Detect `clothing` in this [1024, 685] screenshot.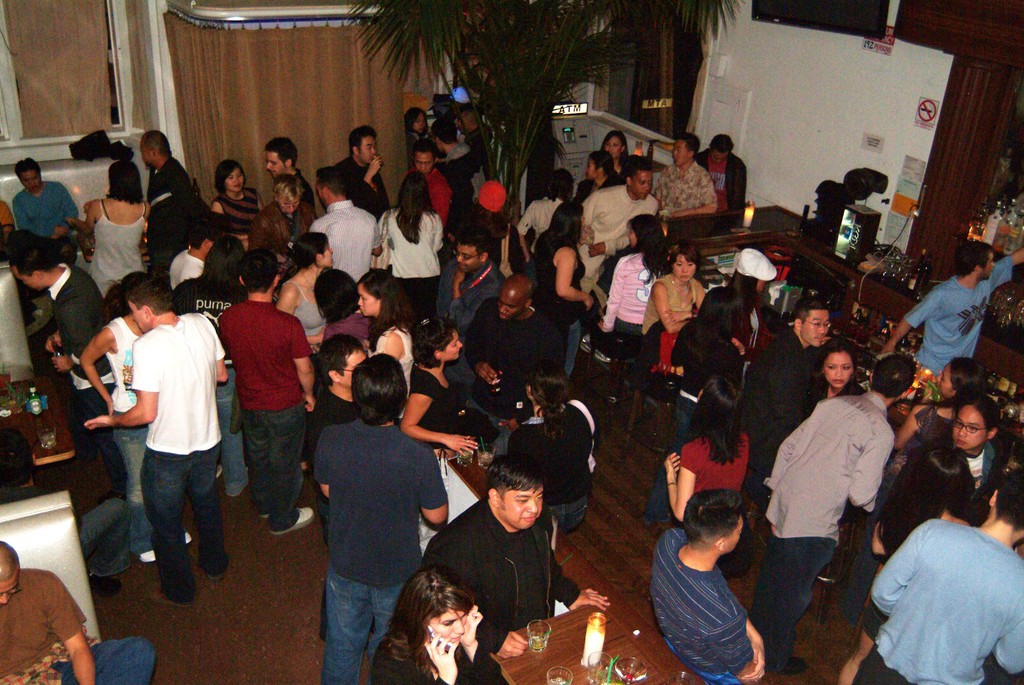
Detection: left=864, top=493, right=1014, bottom=679.
